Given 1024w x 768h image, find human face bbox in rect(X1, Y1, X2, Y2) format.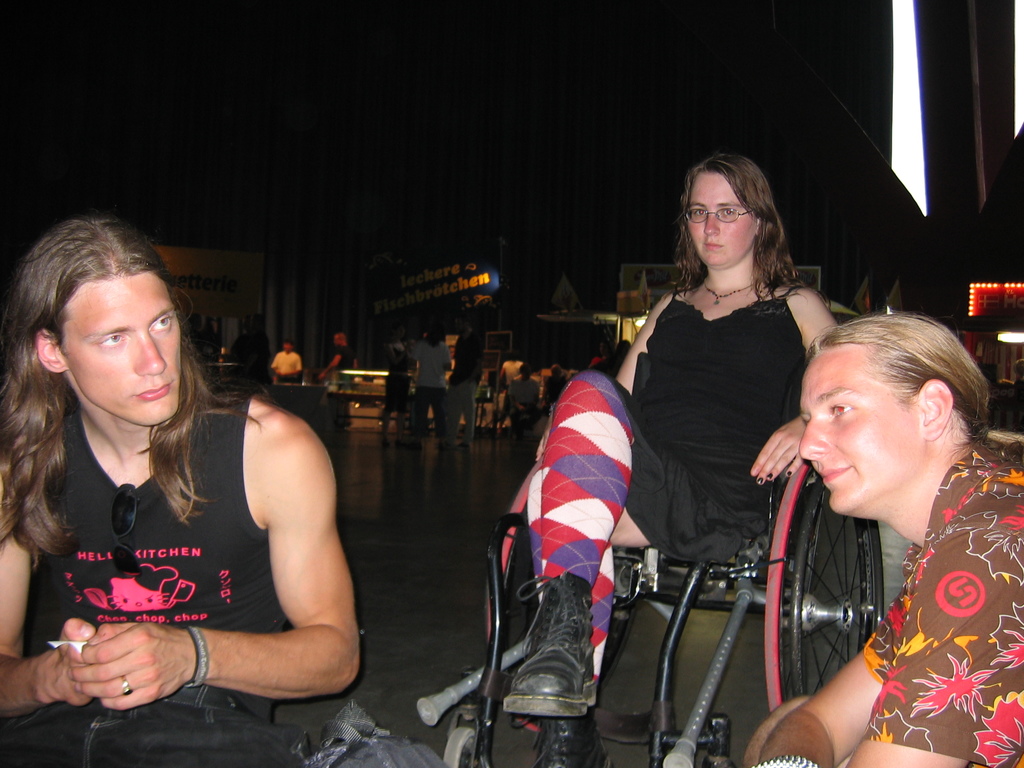
rect(60, 269, 177, 427).
